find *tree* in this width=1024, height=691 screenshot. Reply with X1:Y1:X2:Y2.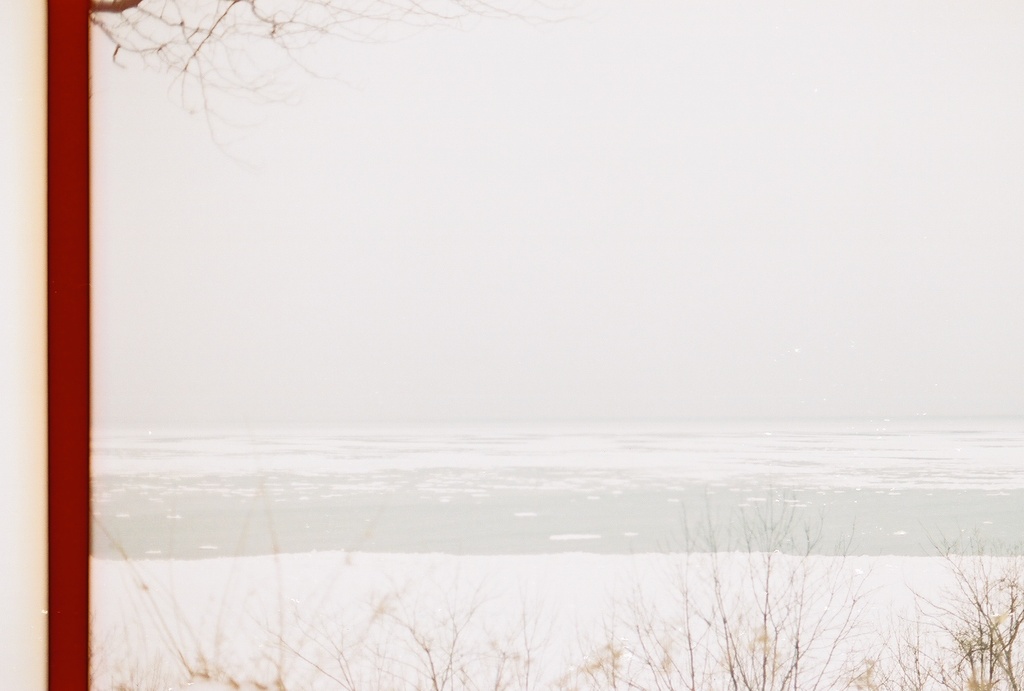
92:0:592:161.
